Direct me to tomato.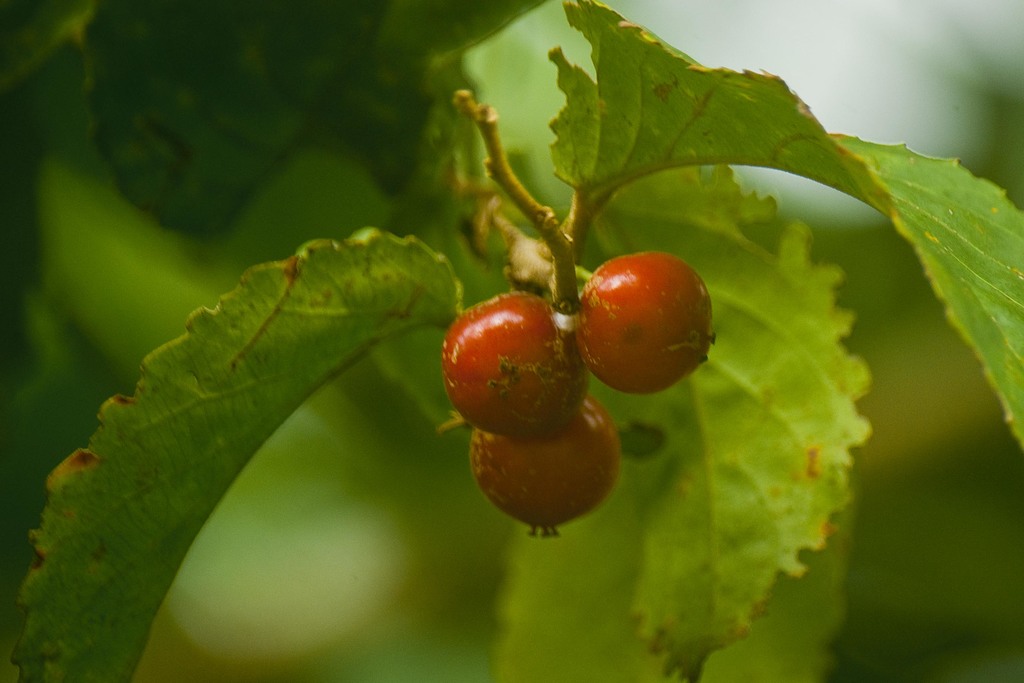
Direction: <box>444,291,577,432</box>.
